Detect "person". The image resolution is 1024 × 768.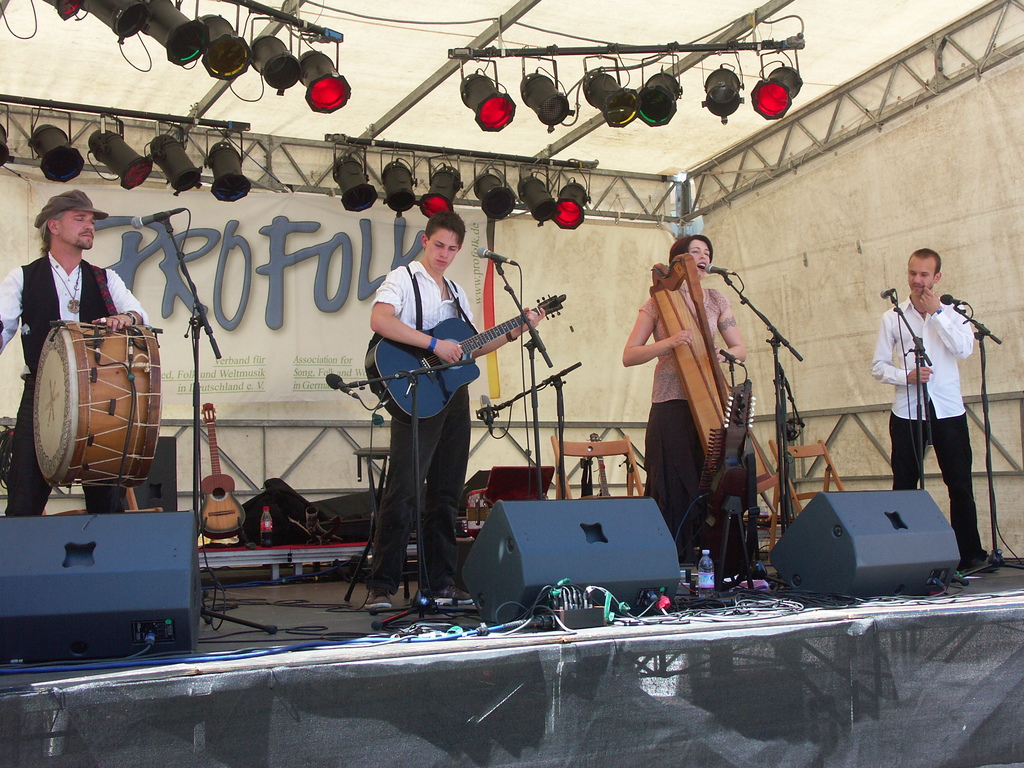
x1=621 y1=232 x2=749 y2=562.
